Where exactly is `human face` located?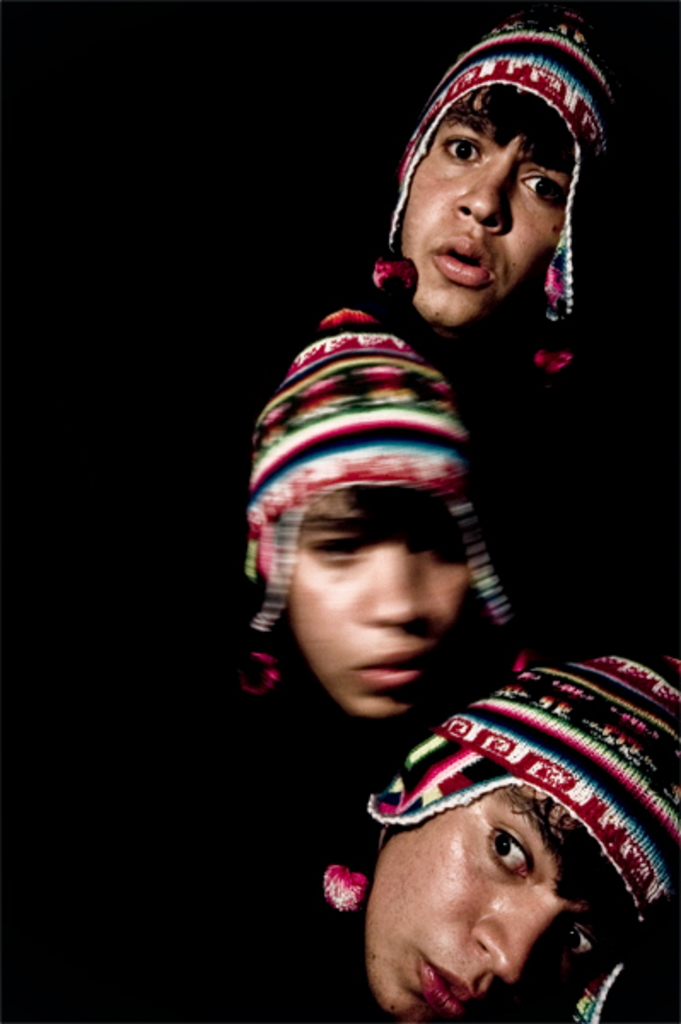
Its bounding box is <bbox>365, 795, 632, 1022</bbox>.
